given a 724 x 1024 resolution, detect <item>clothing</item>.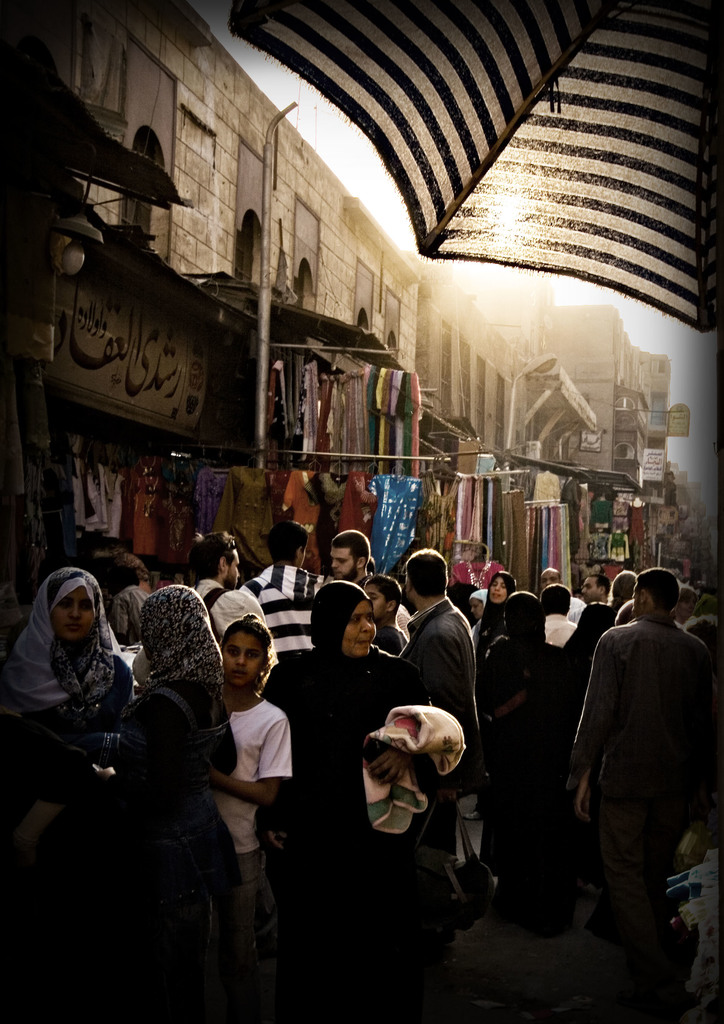
select_region(320, 574, 440, 655).
